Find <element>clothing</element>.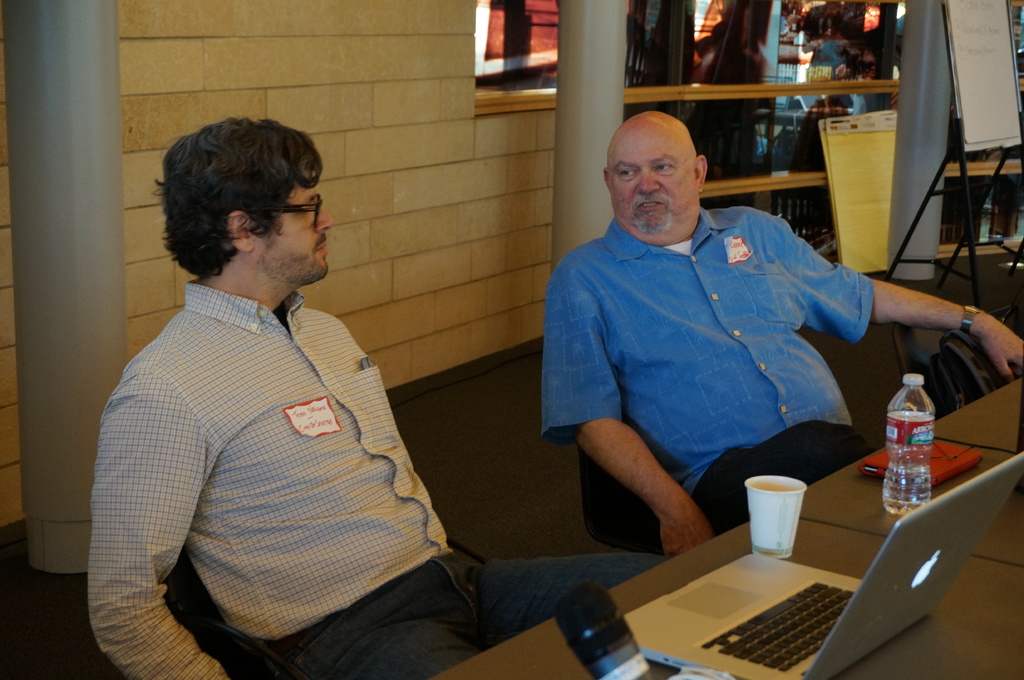
(x1=86, y1=276, x2=655, y2=679).
